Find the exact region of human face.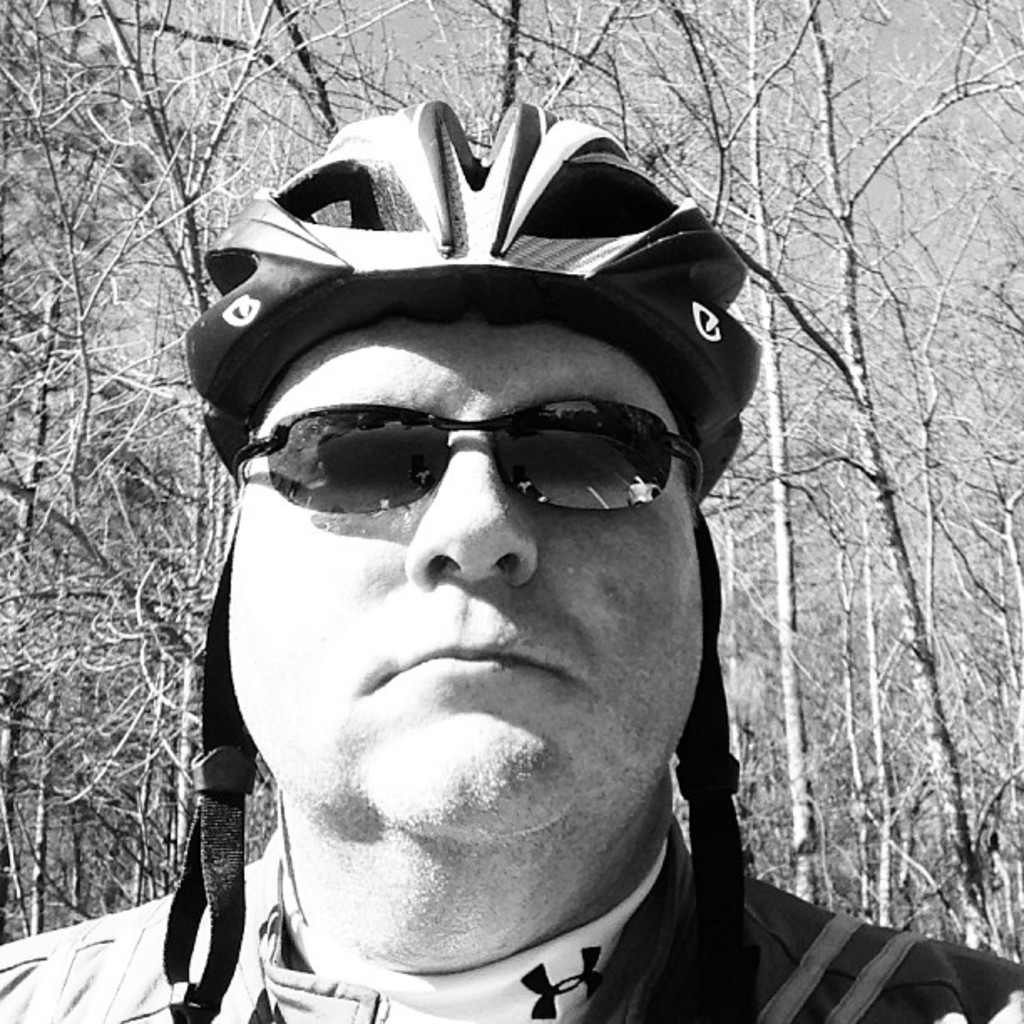
Exact region: region(233, 310, 703, 843).
